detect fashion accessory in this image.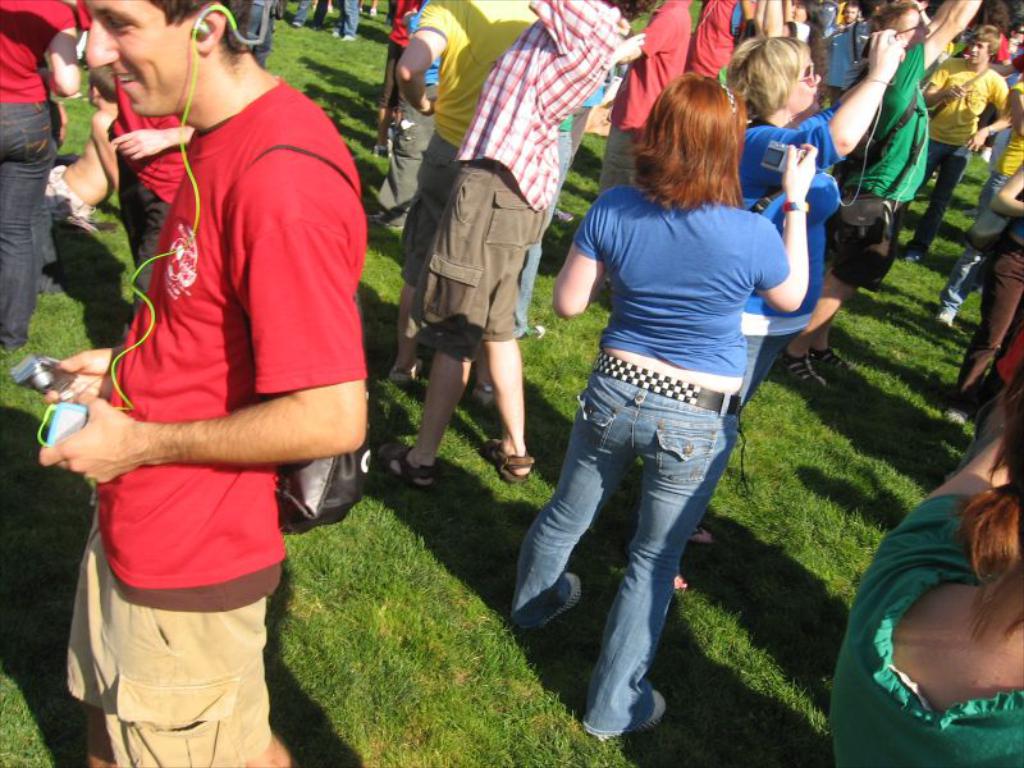
Detection: (left=275, top=417, right=376, bottom=534).
